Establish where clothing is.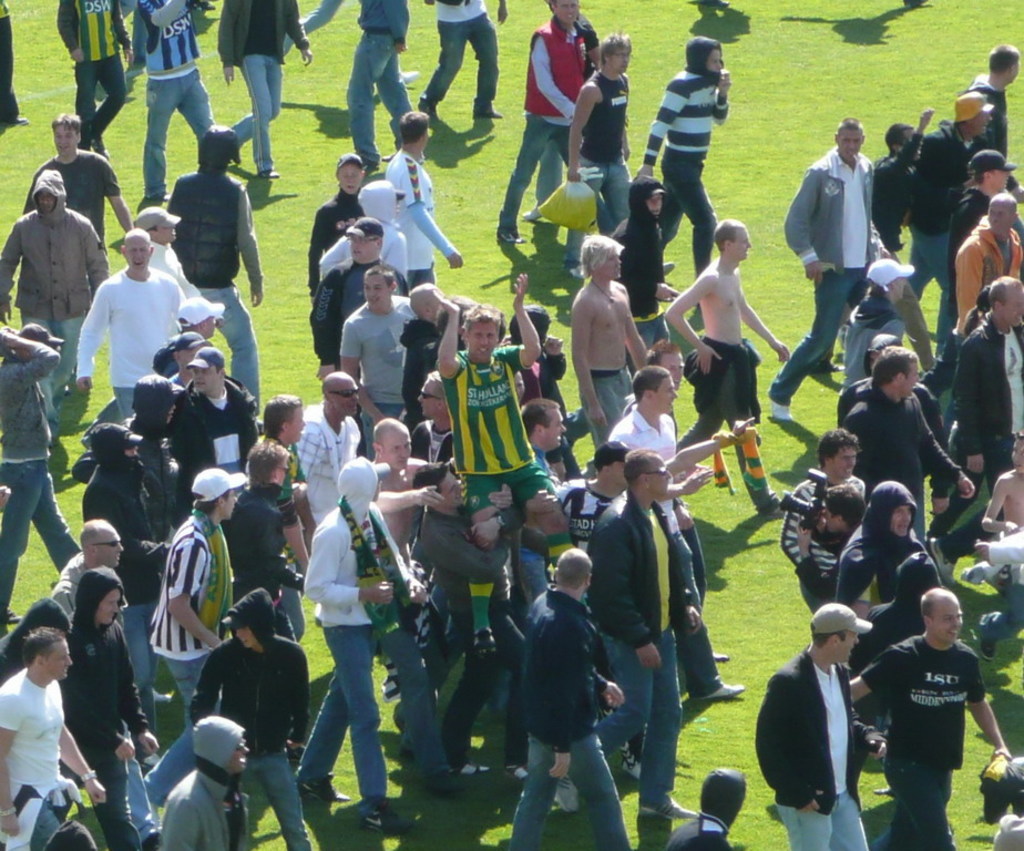
Established at locate(73, 265, 187, 431).
